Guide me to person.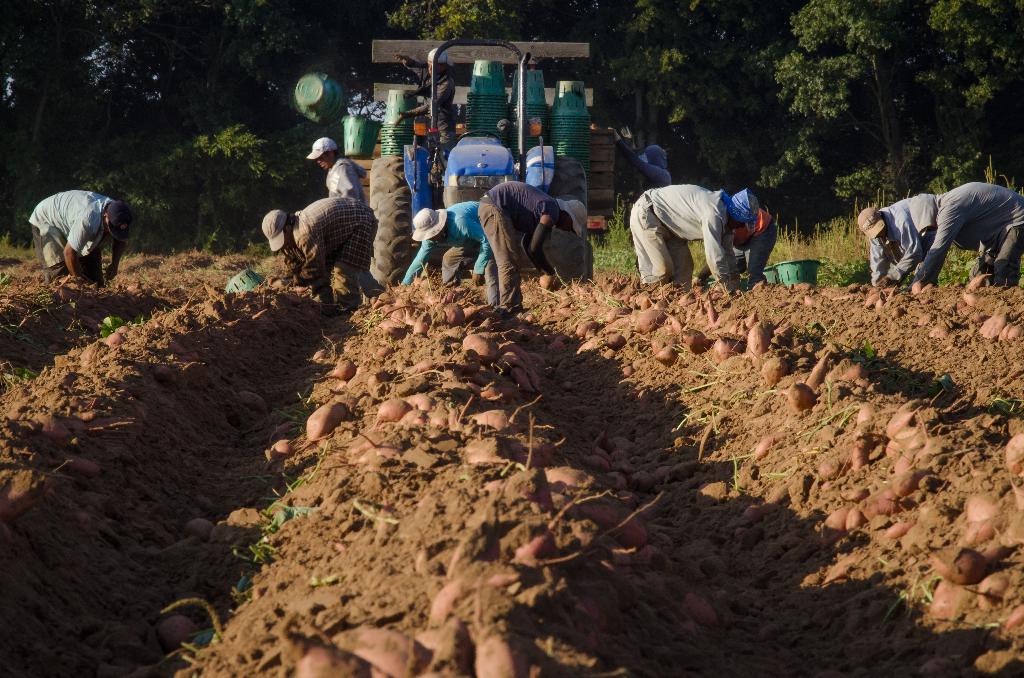
Guidance: [20,159,120,291].
